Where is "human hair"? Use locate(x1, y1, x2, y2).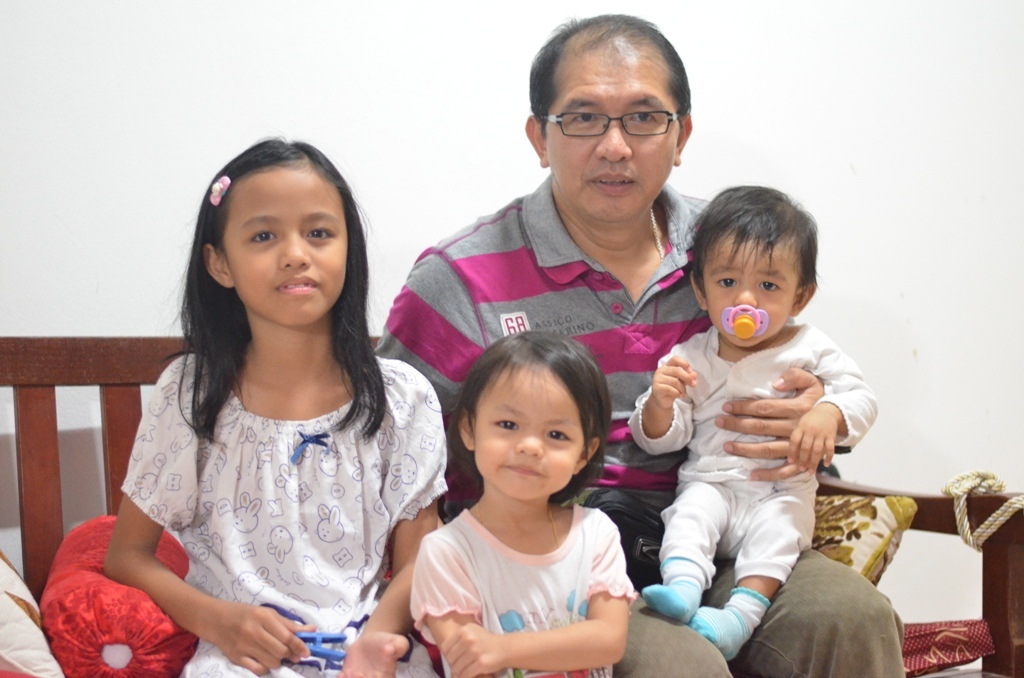
locate(527, 14, 695, 139).
